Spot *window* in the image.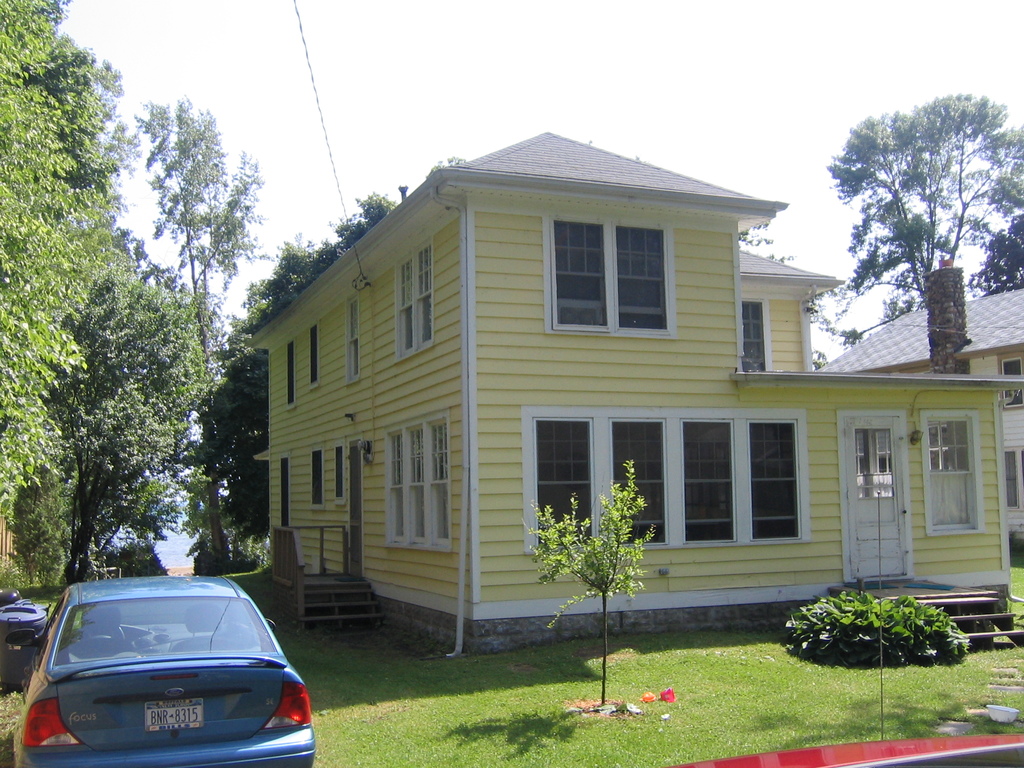
*window* found at crop(415, 243, 437, 344).
